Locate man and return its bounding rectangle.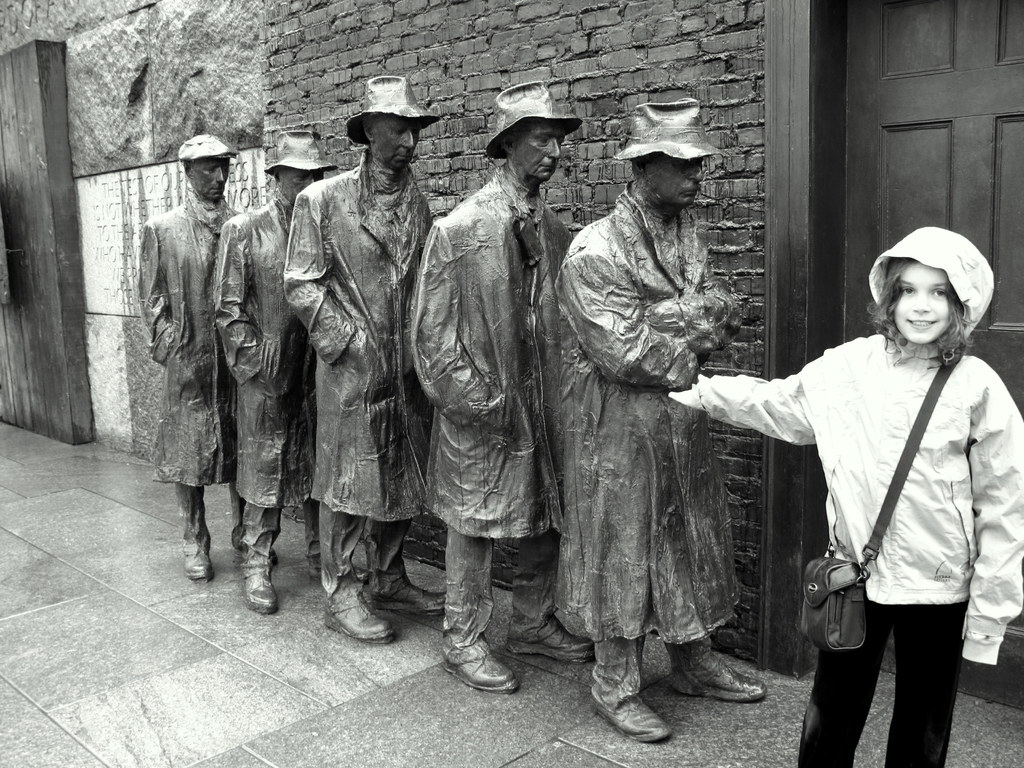
bbox=(211, 135, 342, 611).
